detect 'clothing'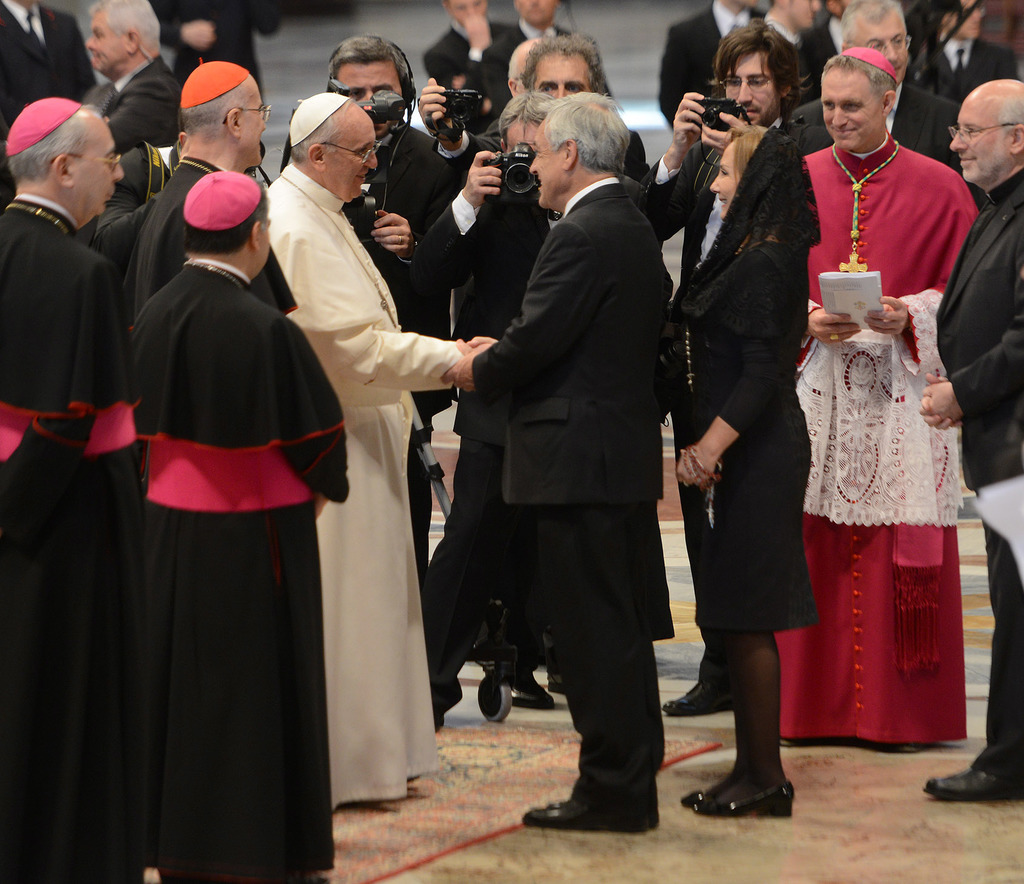
[x1=3, y1=0, x2=94, y2=140]
